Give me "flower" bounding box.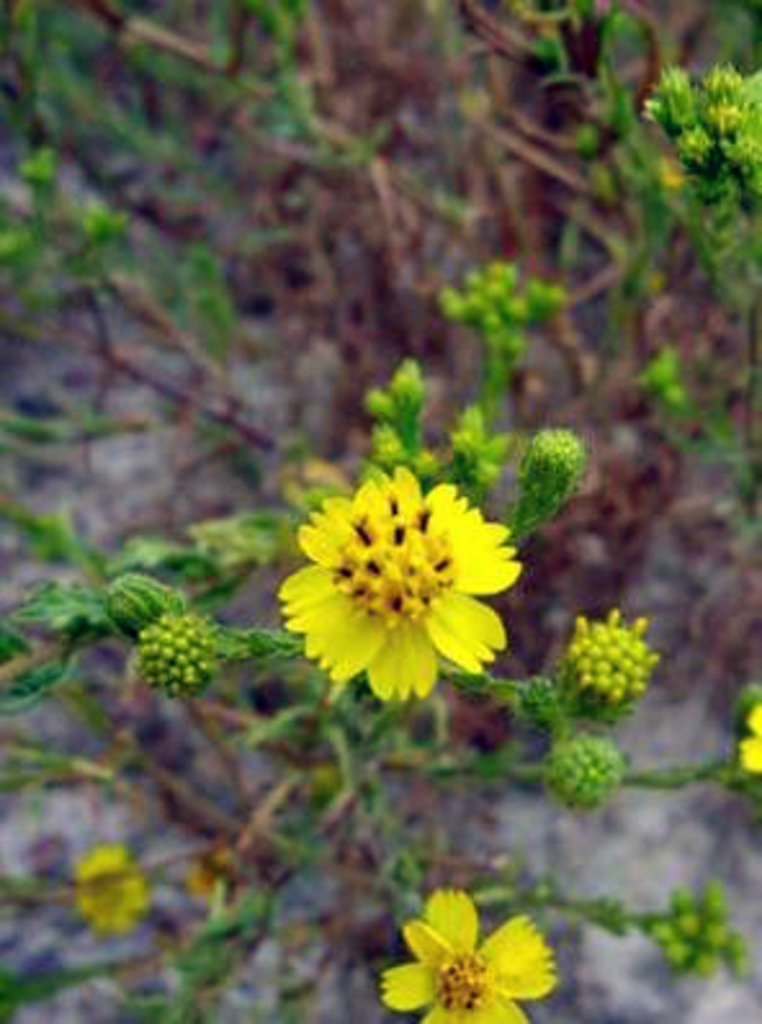
x1=376 y1=888 x2=556 y2=1021.
